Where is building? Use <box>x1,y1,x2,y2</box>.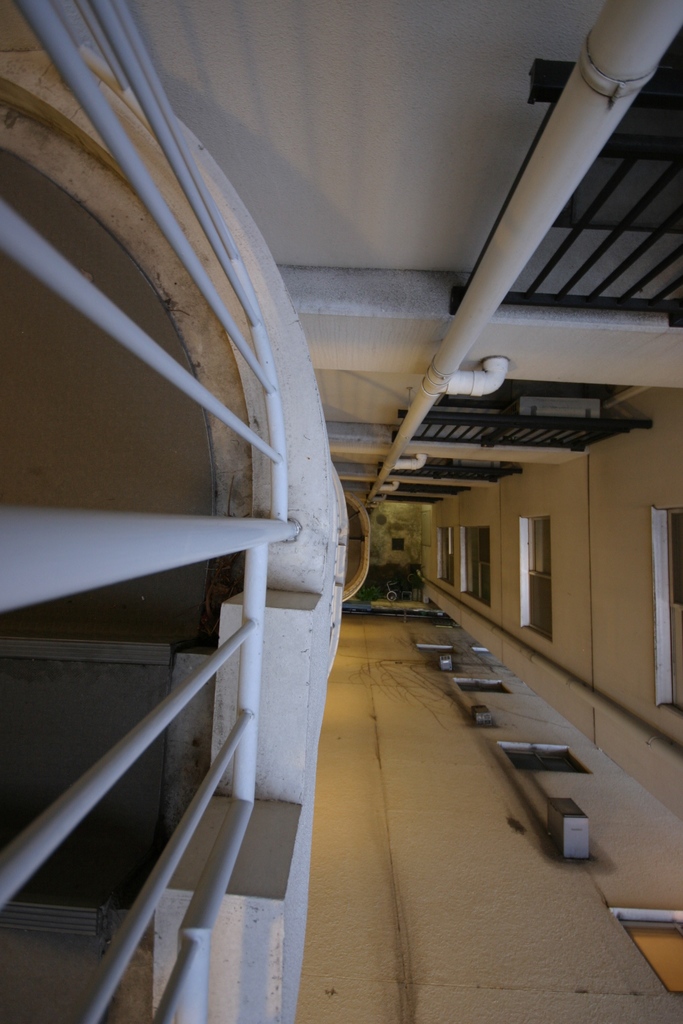
<box>6,0,679,1023</box>.
